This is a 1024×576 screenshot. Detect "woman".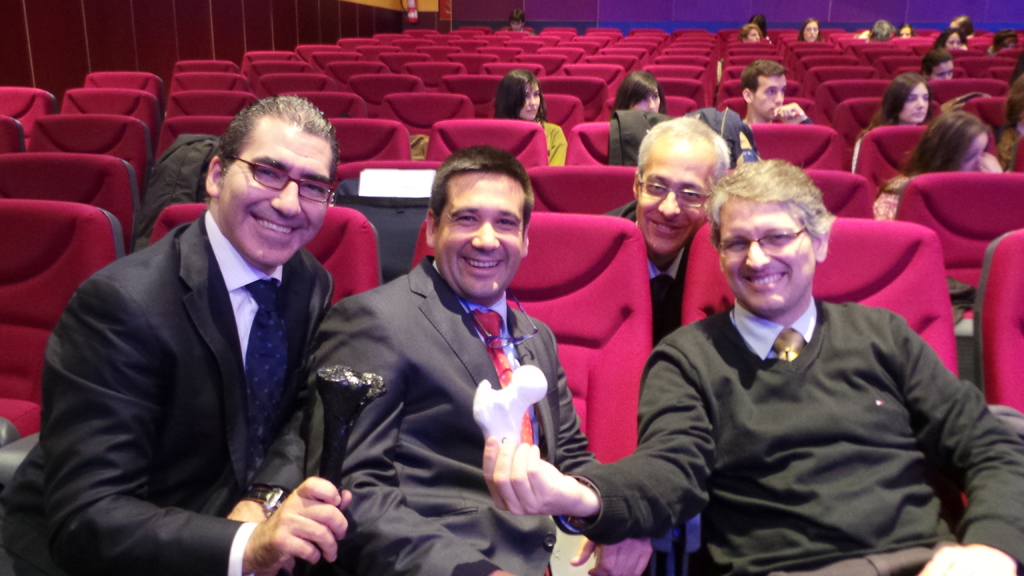
[612,67,662,117].
